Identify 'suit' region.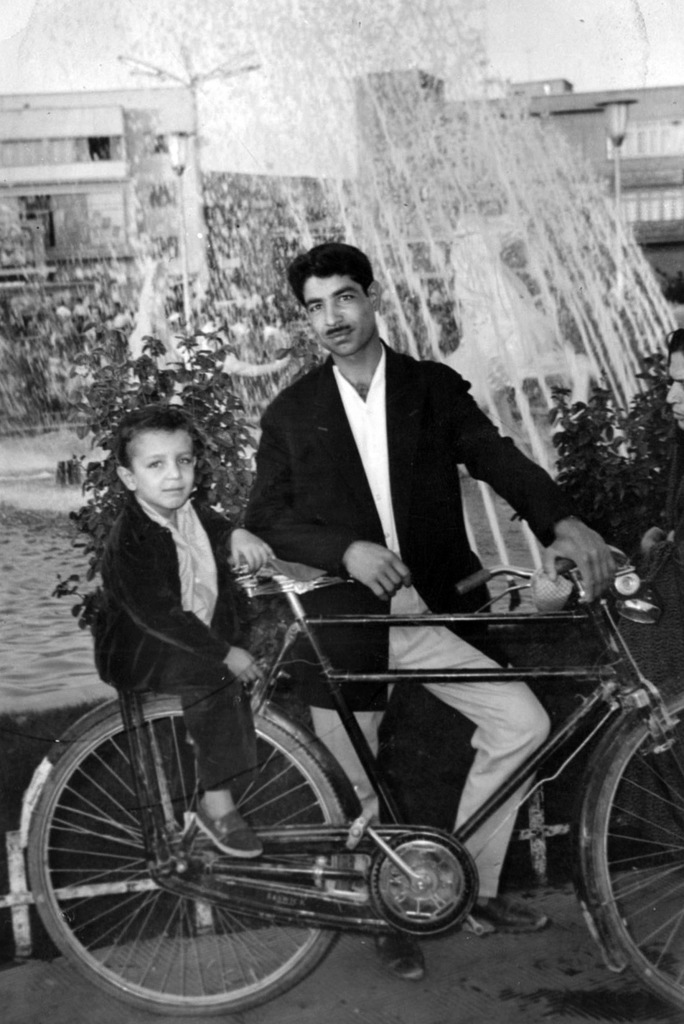
Region: x1=232, y1=257, x2=547, y2=703.
